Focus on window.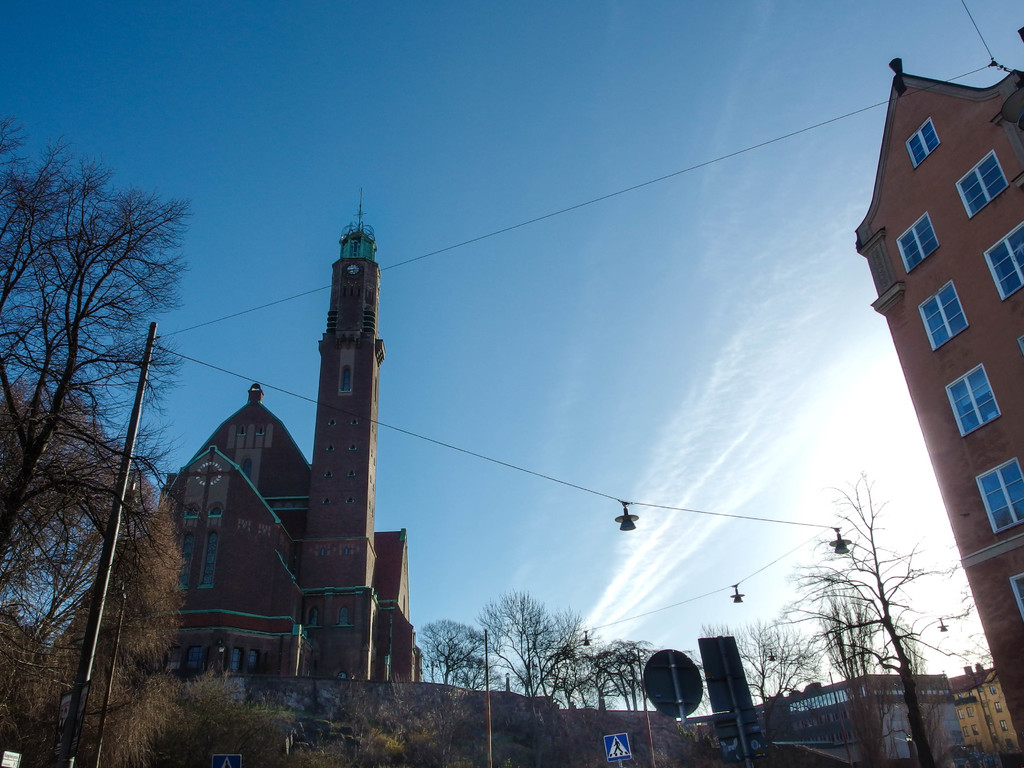
Focused at {"left": 340, "top": 344, "right": 364, "bottom": 397}.
